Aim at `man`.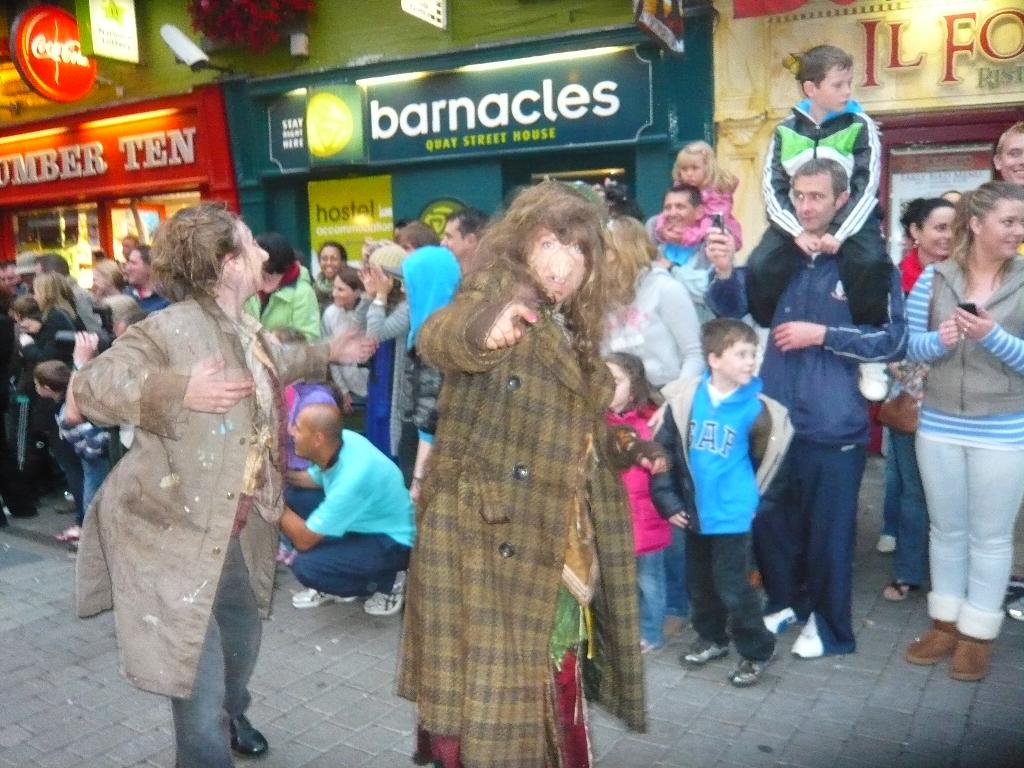
Aimed at bbox=[723, 127, 888, 670].
